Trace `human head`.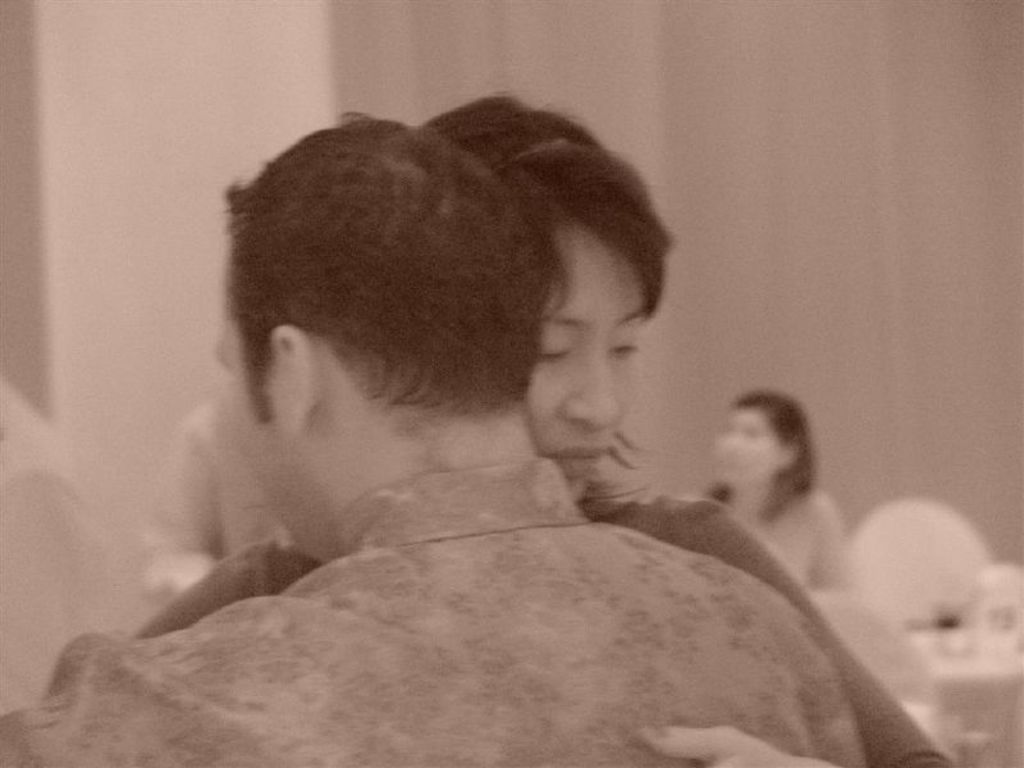
Traced to l=205, t=118, r=552, b=558.
